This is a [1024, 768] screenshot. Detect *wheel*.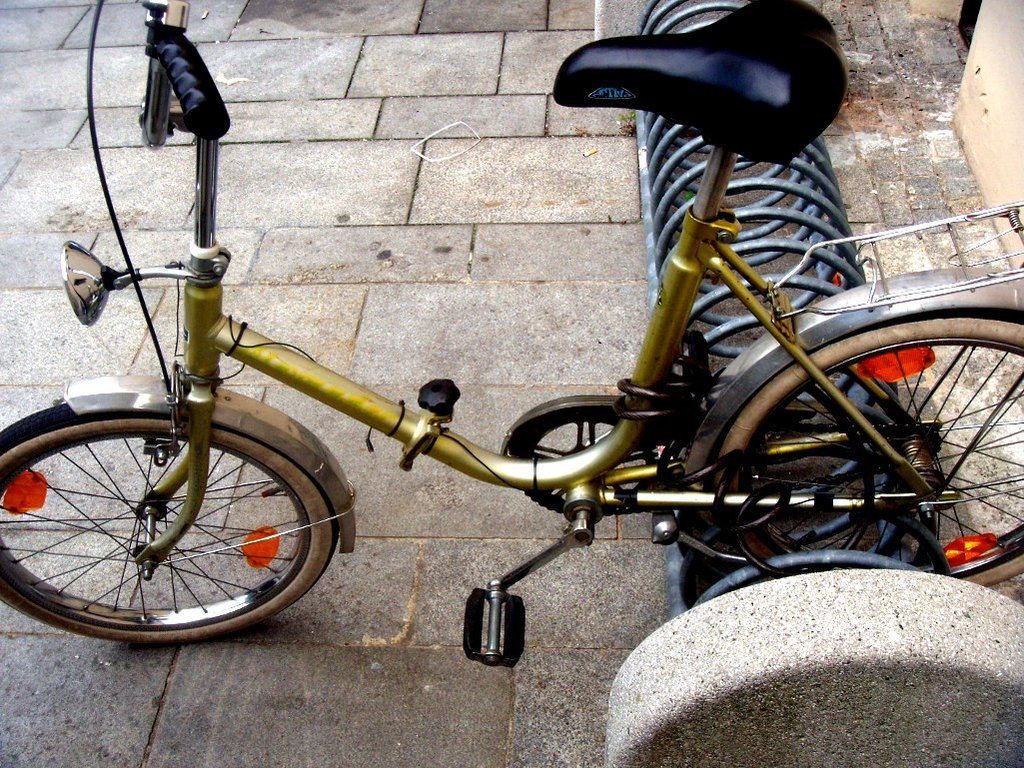
x1=713, y1=320, x2=1023, y2=588.
